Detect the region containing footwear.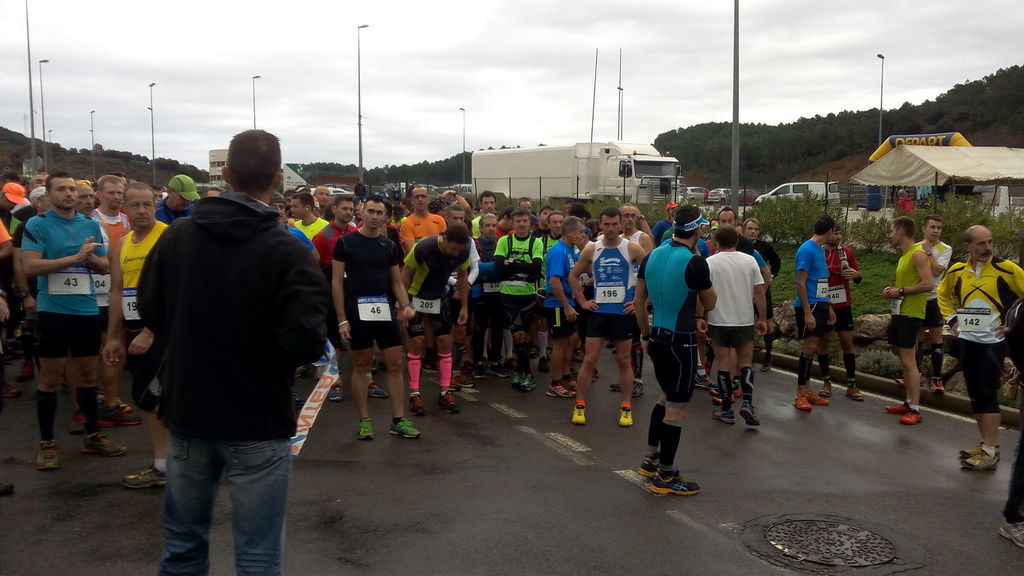
<region>821, 383, 833, 397</region>.
